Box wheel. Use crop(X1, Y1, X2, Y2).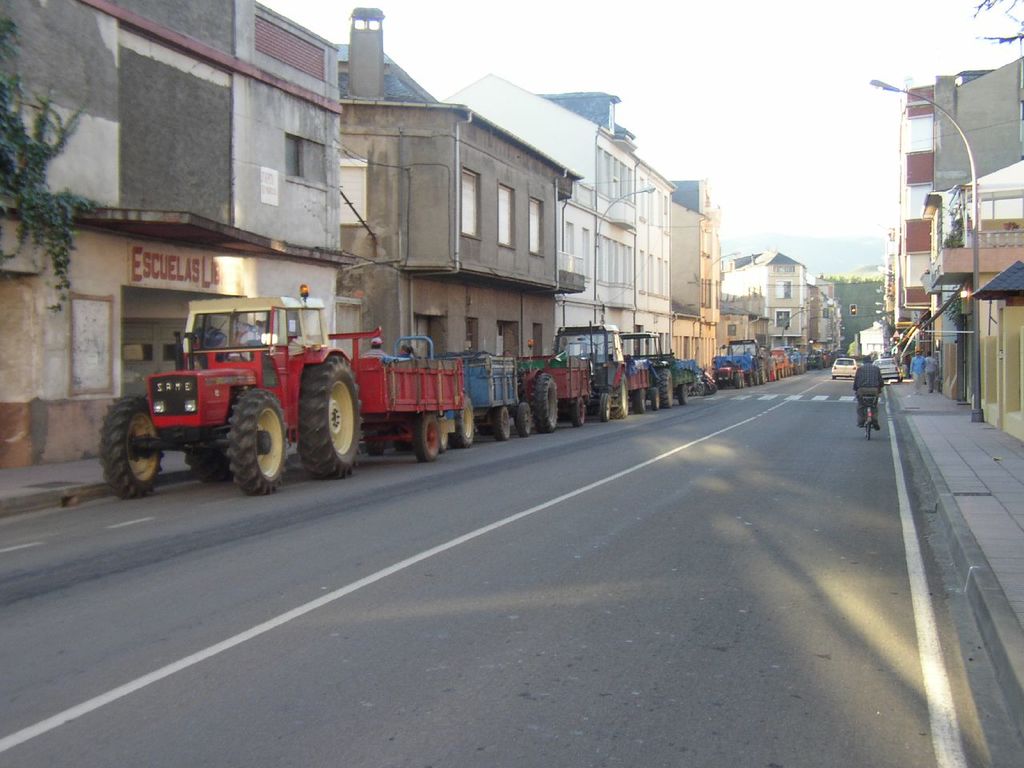
crop(601, 390, 615, 420).
